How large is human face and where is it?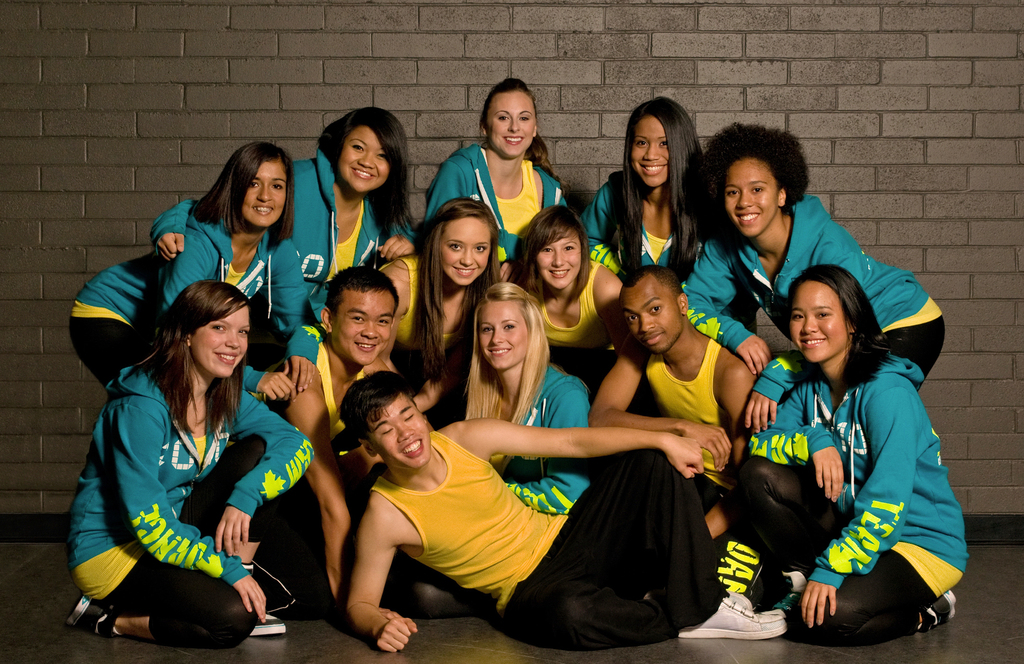
Bounding box: Rect(367, 392, 432, 468).
